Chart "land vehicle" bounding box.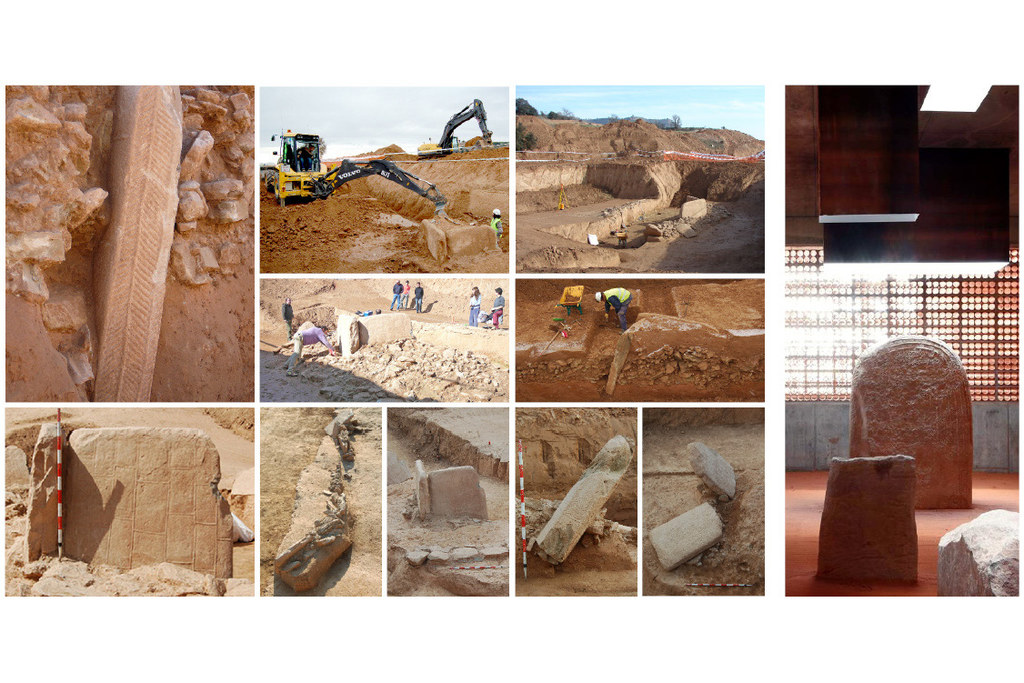
Charted: [417, 95, 493, 161].
